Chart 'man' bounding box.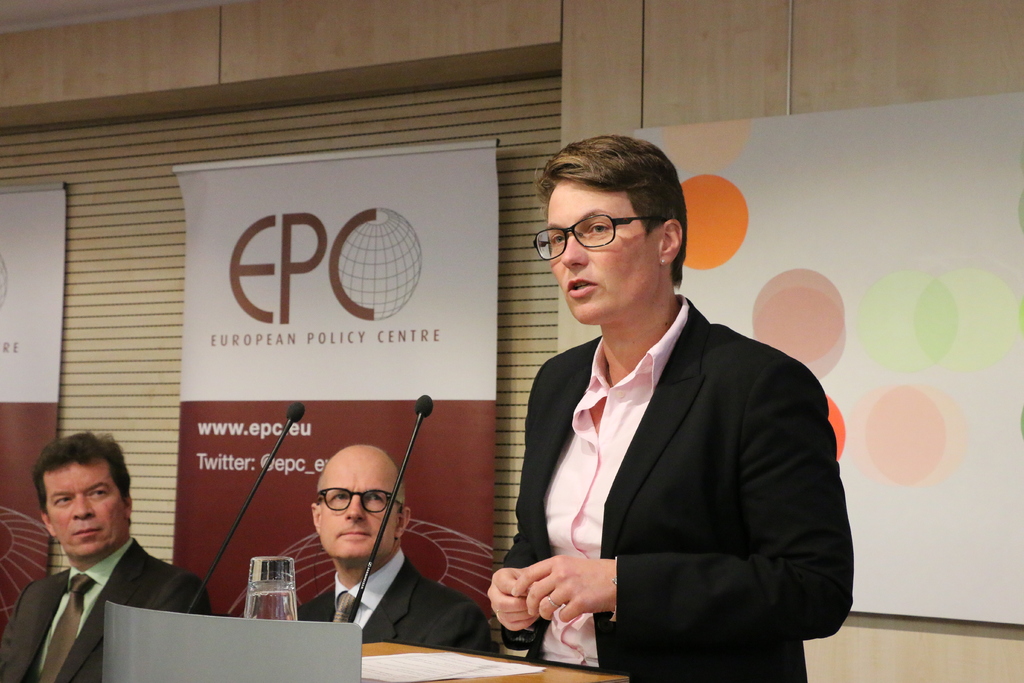
Charted: l=268, t=451, r=490, b=671.
